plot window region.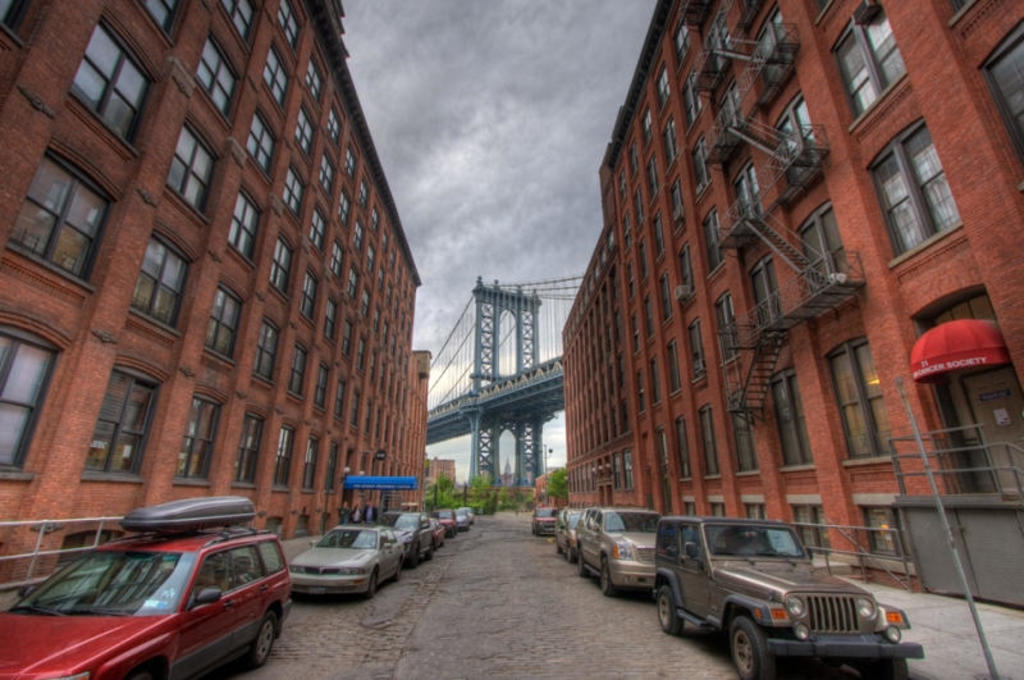
Plotted at pyautogui.locateOnScreen(824, 342, 891, 462).
